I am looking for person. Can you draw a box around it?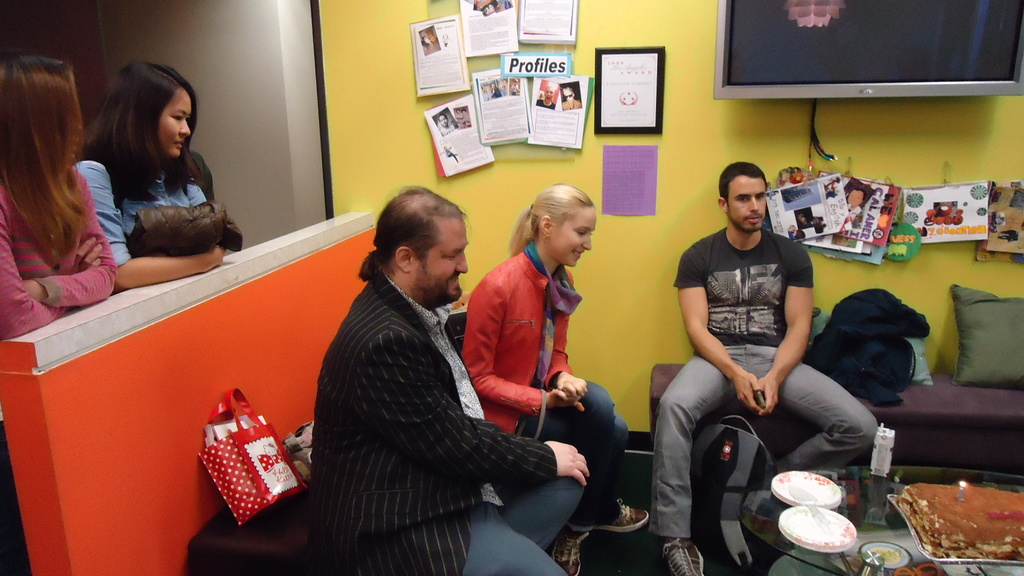
Sure, the bounding box is box=[72, 60, 237, 307].
